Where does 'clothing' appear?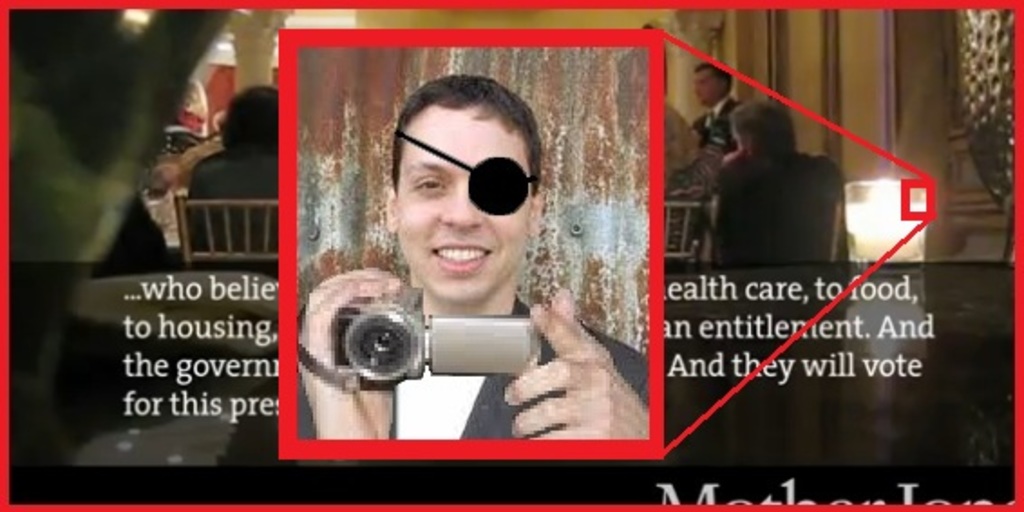
Appears at region(691, 85, 744, 161).
